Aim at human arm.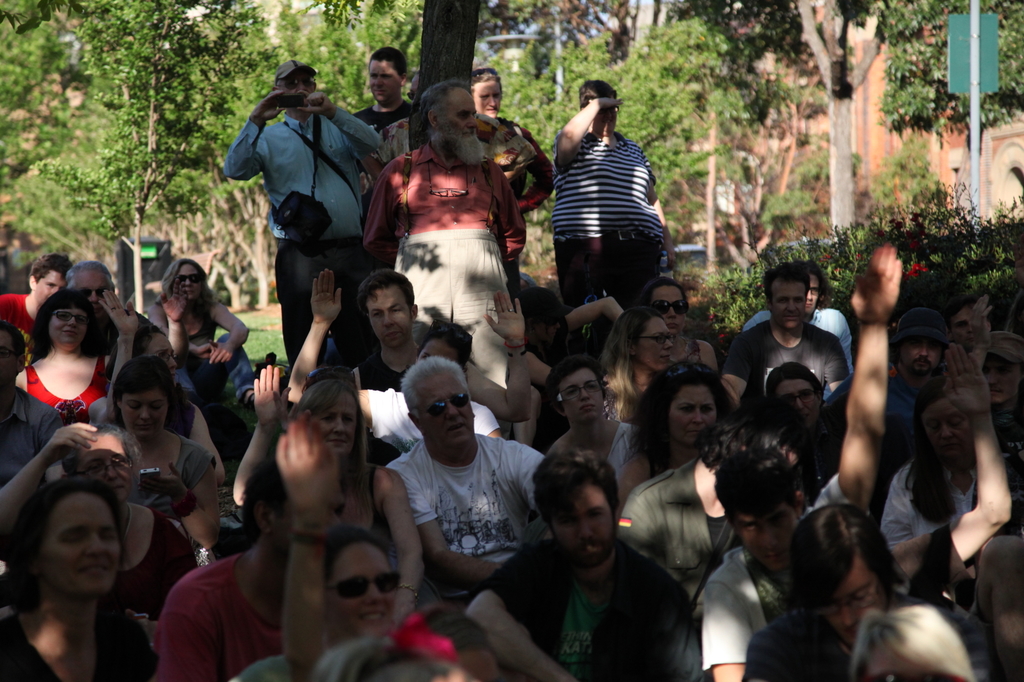
Aimed at [left=283, top=266, right=381, bottom=430].
